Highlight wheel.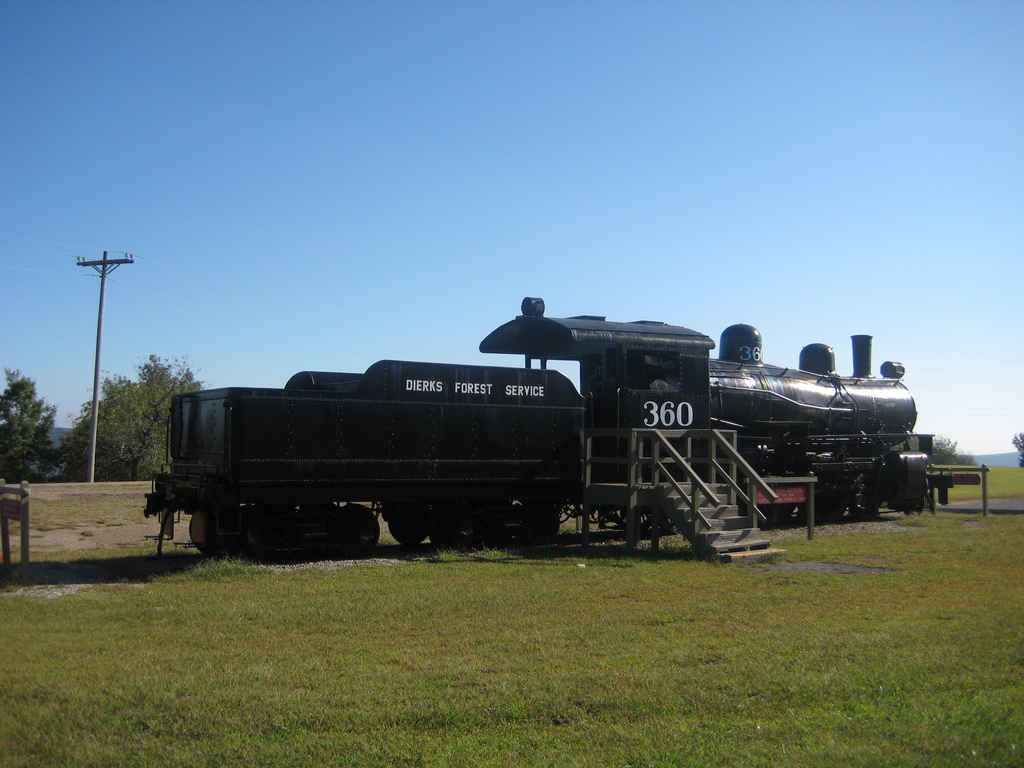
Highlighted region: locate(342, 502, 377, 559).
